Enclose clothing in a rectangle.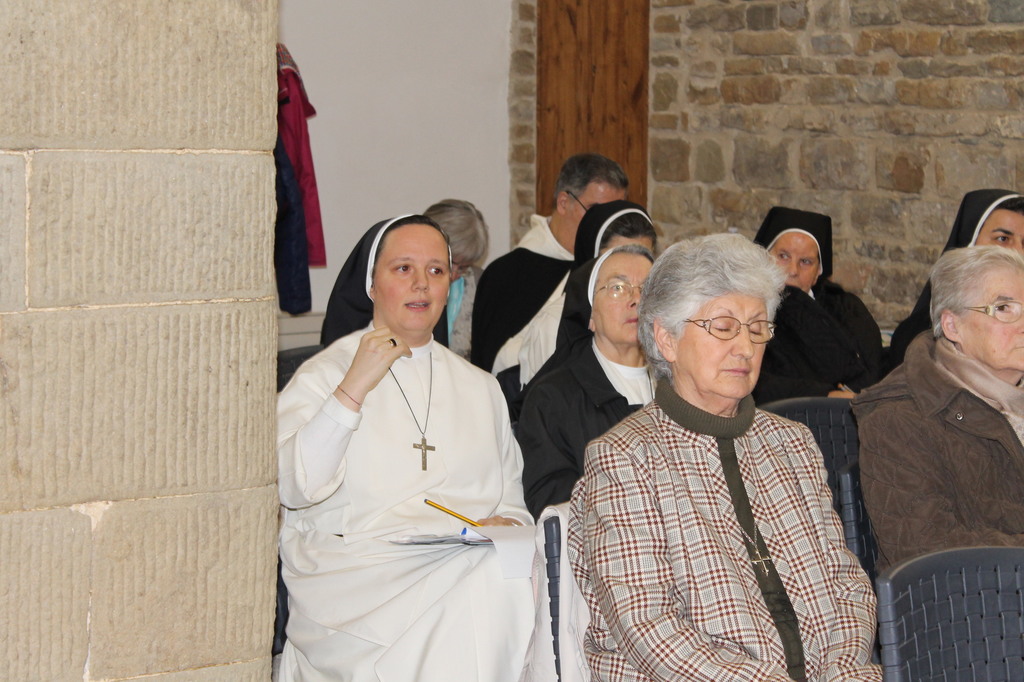
left=878, top=185, right=1023, bottom=375.
